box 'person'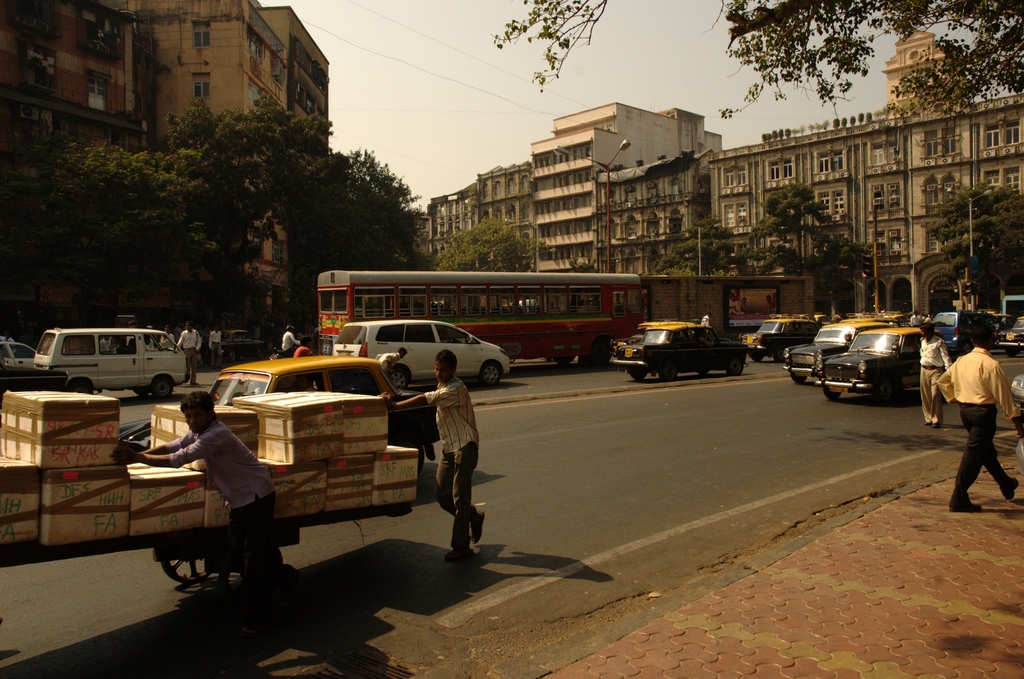
<box>417,356,485,567</box>
